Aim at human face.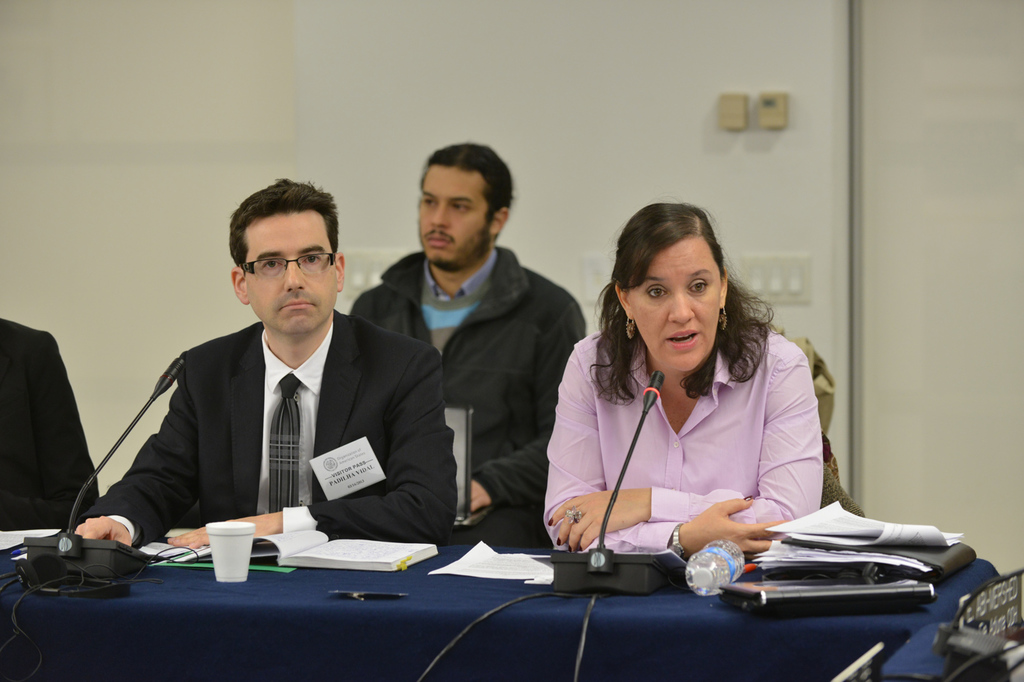
Aimed at {"x1": 630, "y1": 234, "x2": 723, "y2": 365}.
